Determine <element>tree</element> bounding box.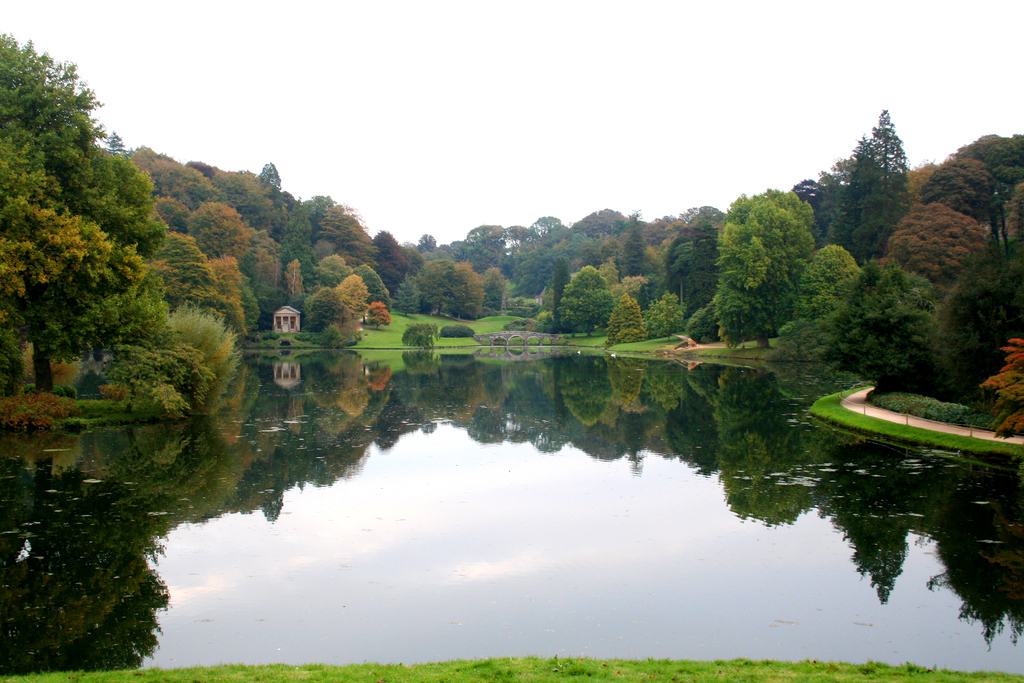
Determined: region(311, 198, 385, 273).
